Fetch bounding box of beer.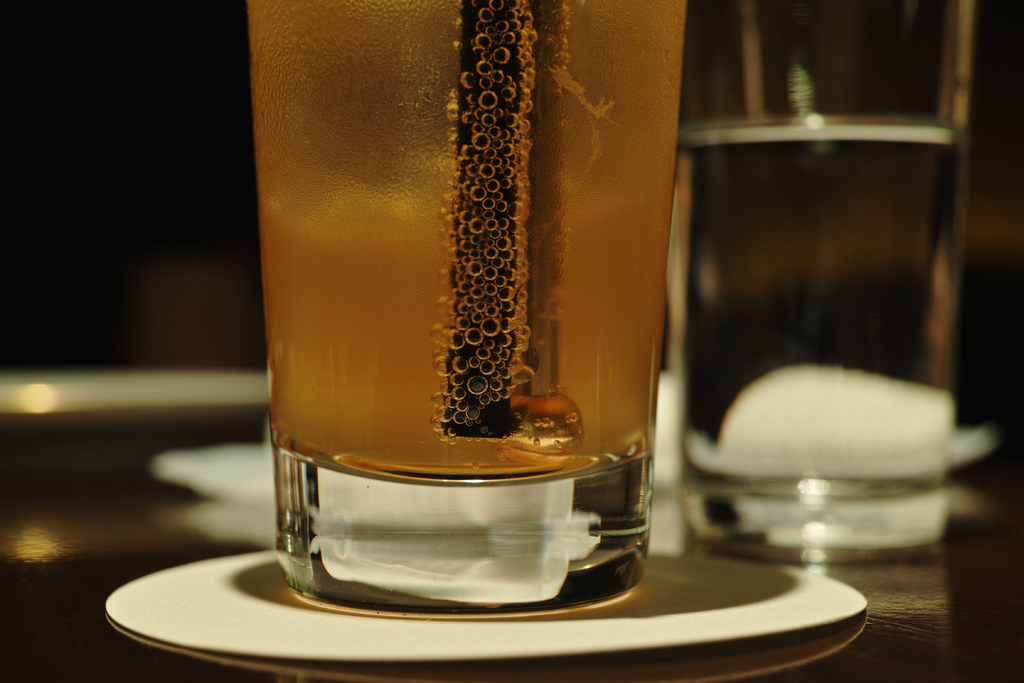
Bbox: 239:0:689:641.
